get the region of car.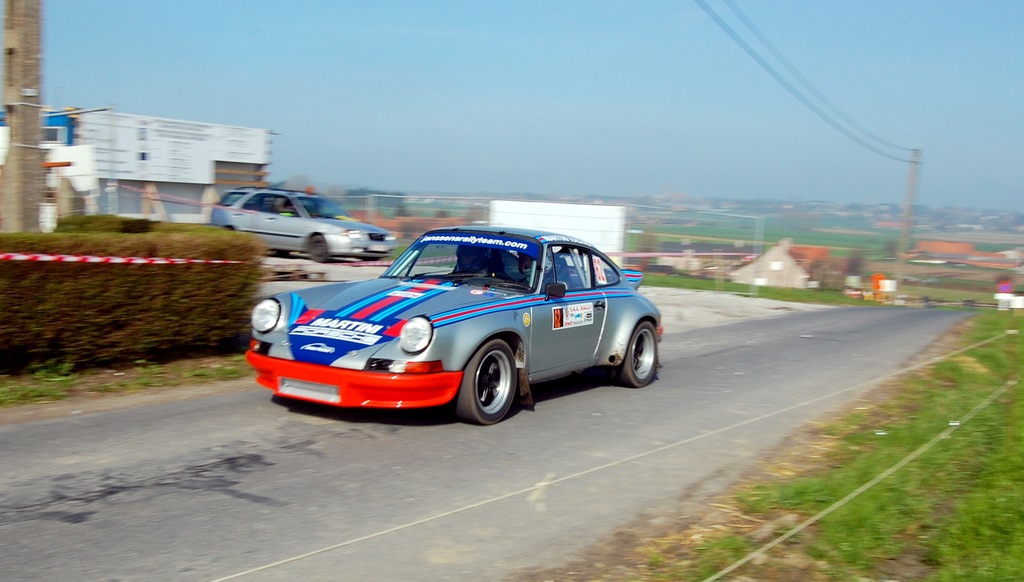
select_region(236, 219, 673, 425).
